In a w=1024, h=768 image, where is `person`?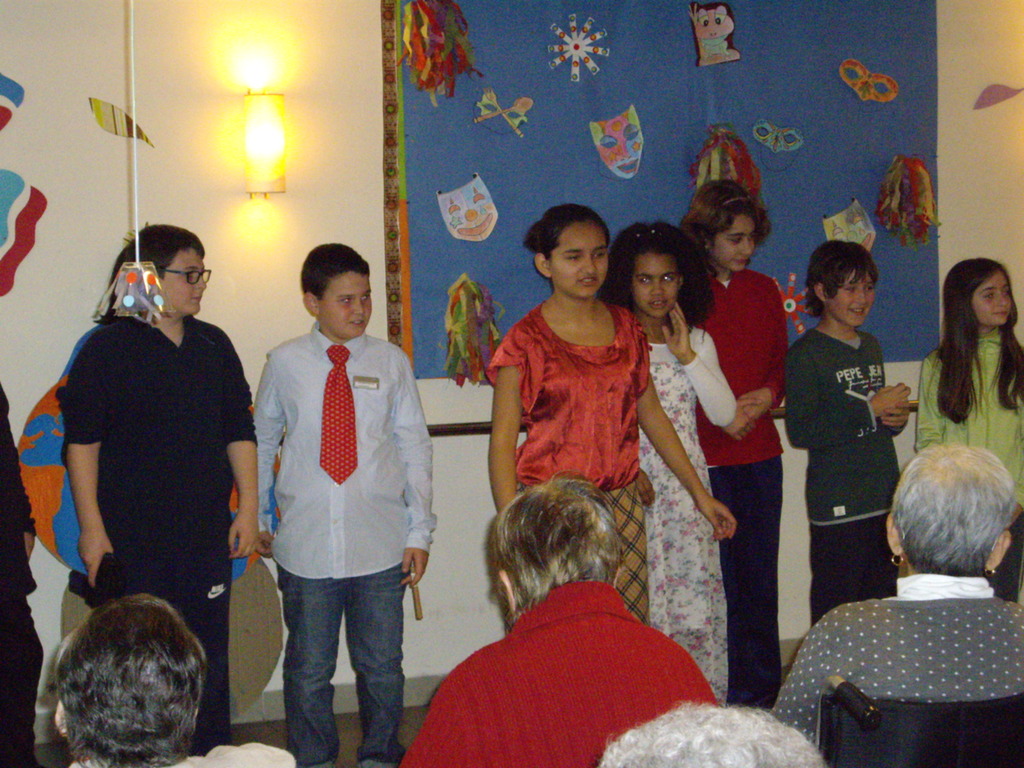
<box>58,584,297,767</box>.
